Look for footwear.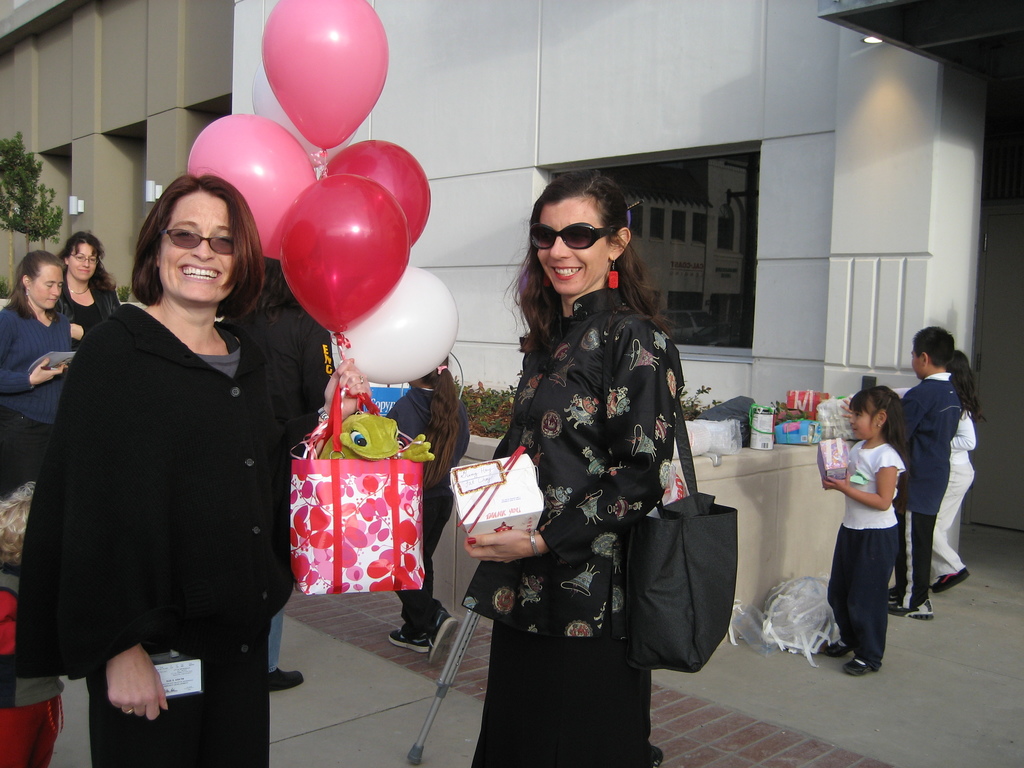
Found: 836:652:883:681.
